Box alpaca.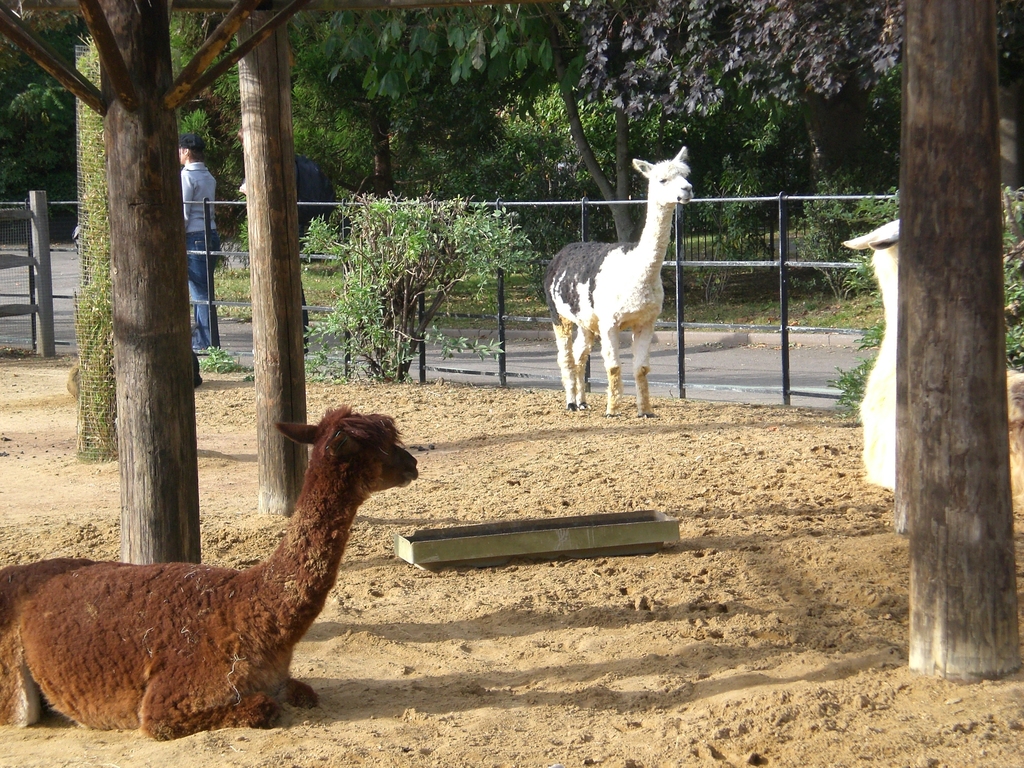
detection(0, 401, 420, 746).
